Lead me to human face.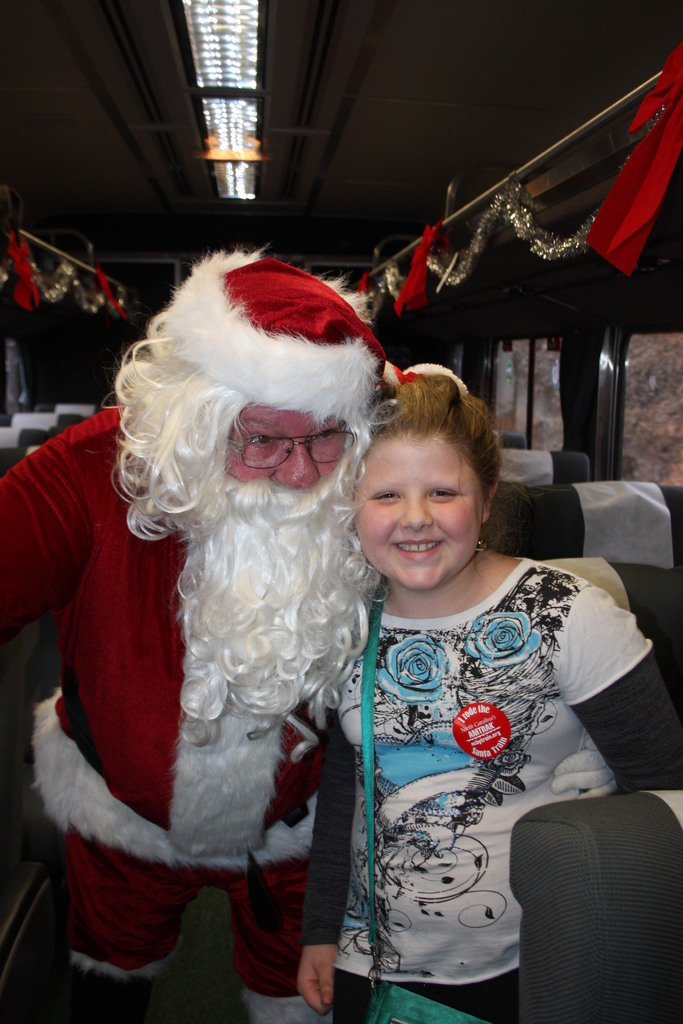
Lead to <bbox>224, 404, 346, 486</bbox>.
